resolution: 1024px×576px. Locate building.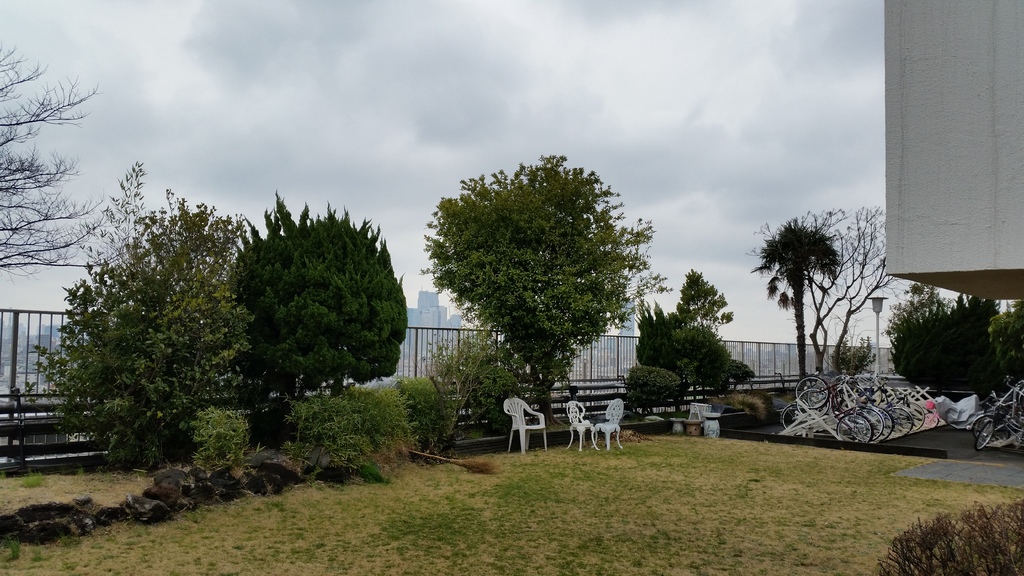
(403,293,450,383).
